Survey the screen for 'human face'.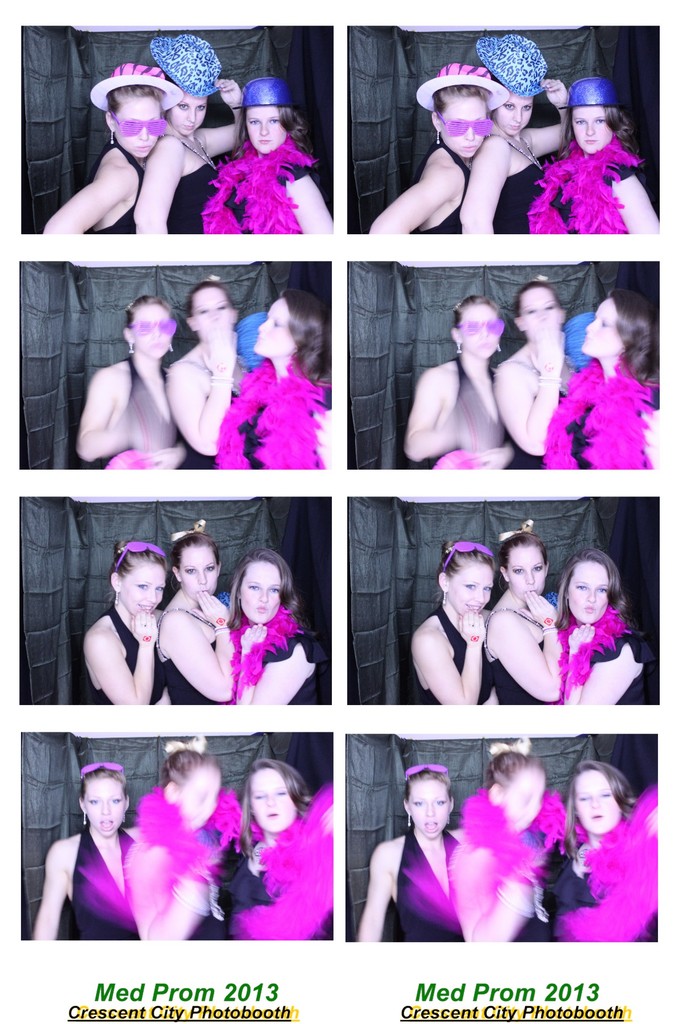
Survey found: detection(120, 86, 161, 161).
